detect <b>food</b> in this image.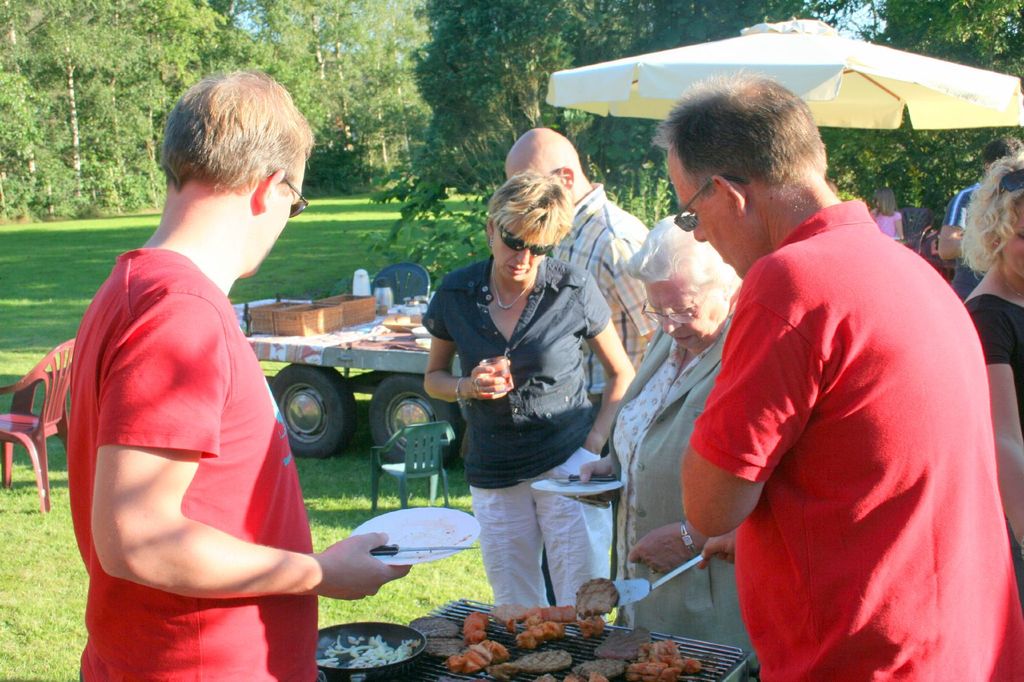
Detection: 630 636 694 681.
